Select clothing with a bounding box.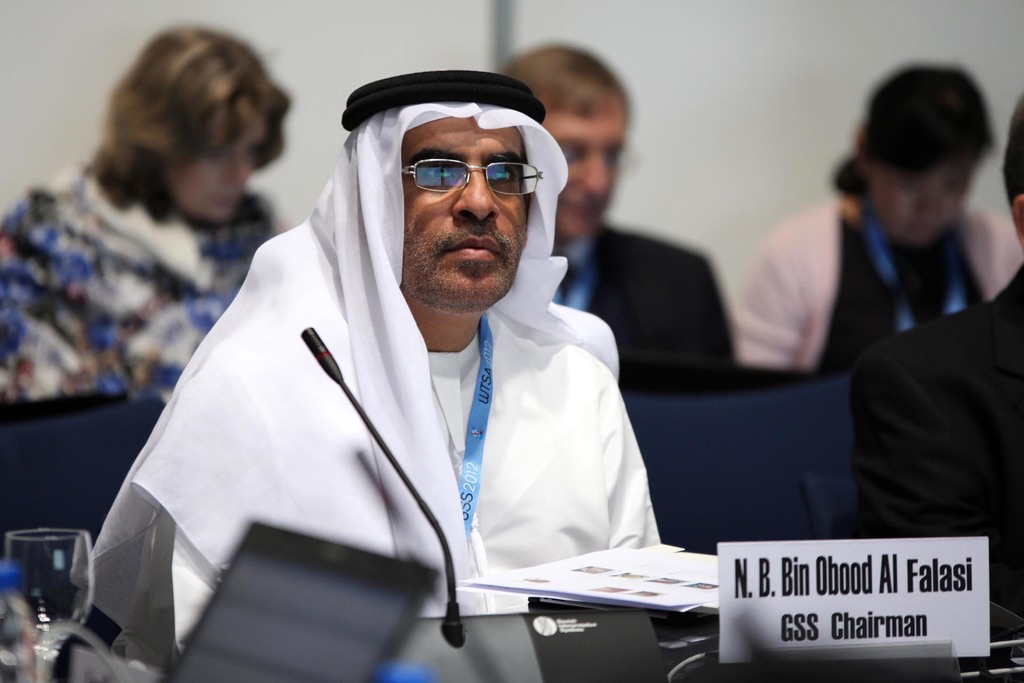
x1=0 y1=164 x2=297 y2=400.
